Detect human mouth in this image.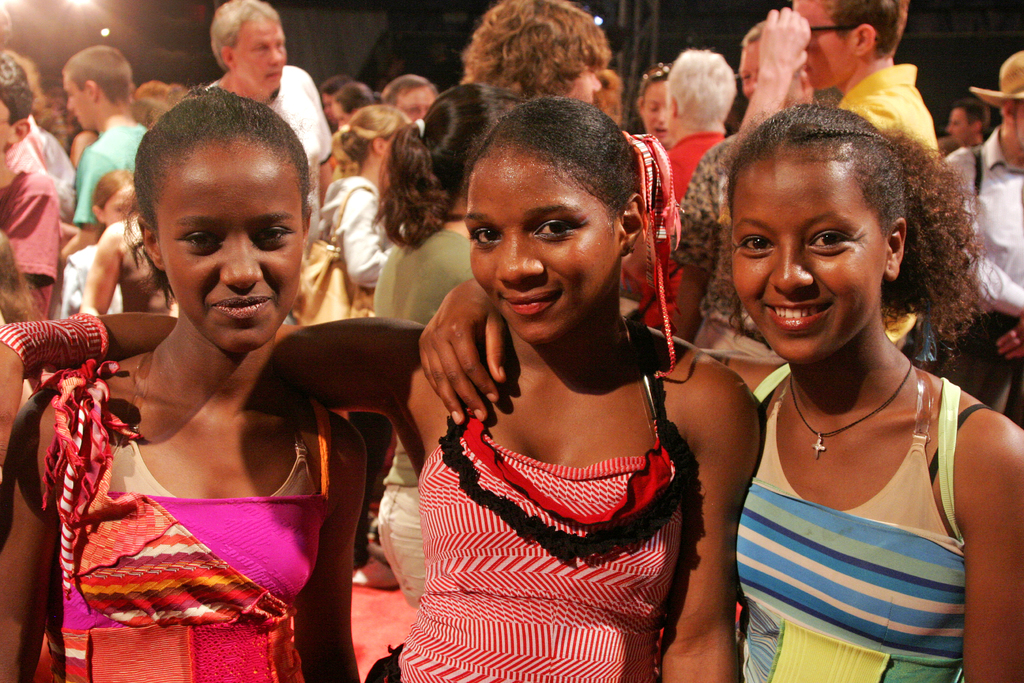
Detection: [left=262, top=65, right=285, bottom=83].
